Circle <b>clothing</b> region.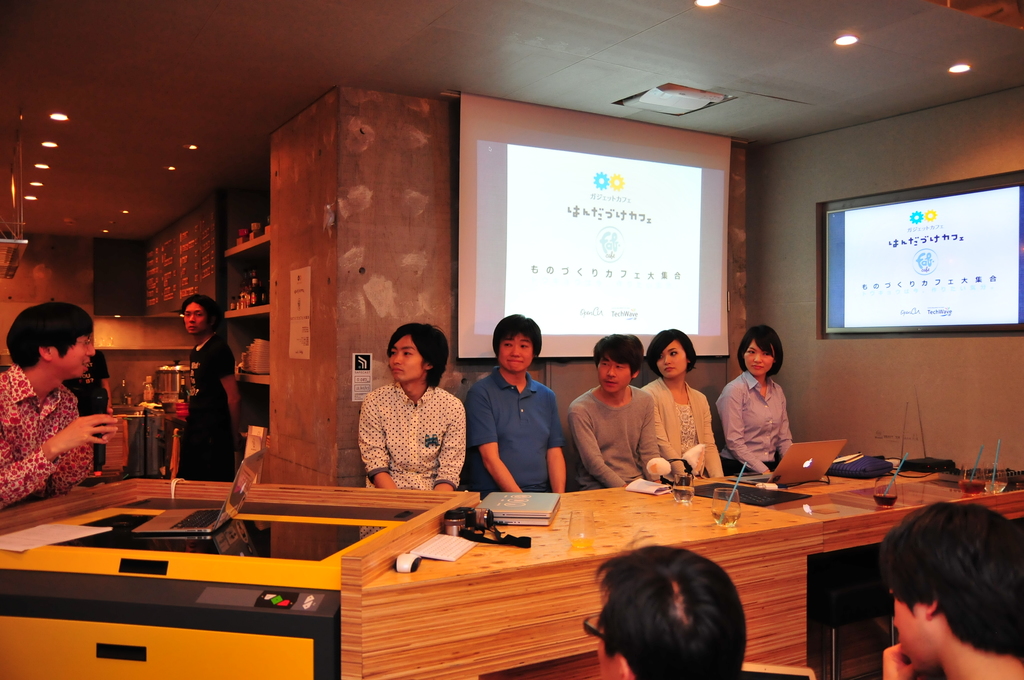
Region: 58, 354, 109, 468.
